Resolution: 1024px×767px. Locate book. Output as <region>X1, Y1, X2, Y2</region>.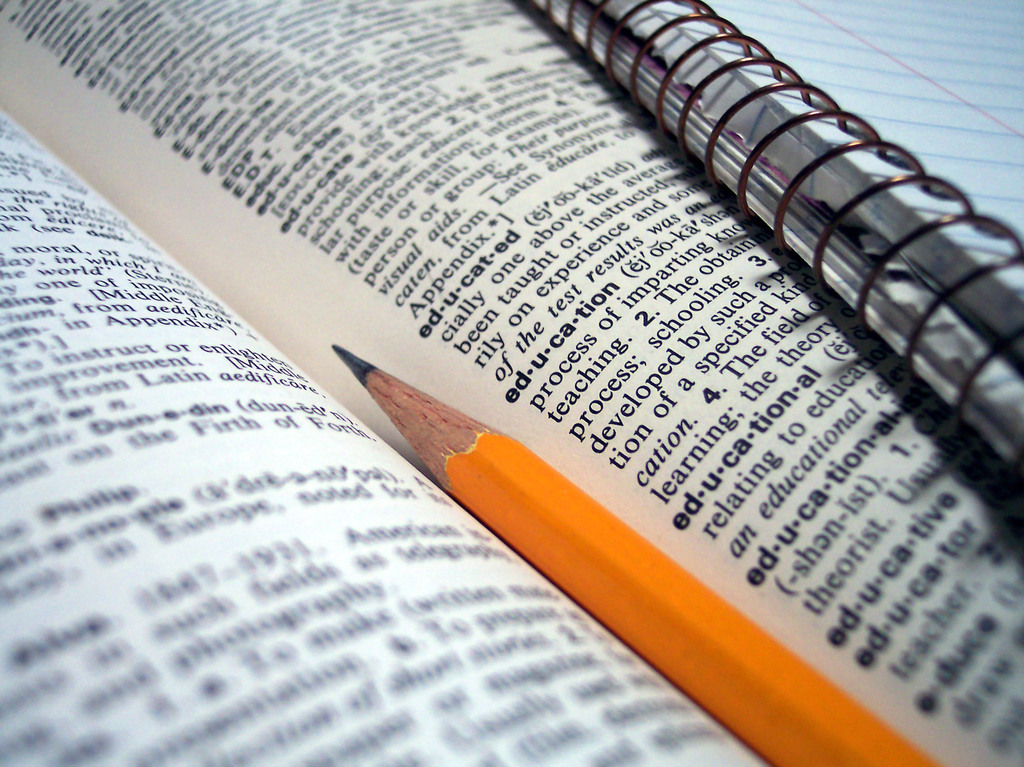
<region>515, 0, 1023, 483</region>.
